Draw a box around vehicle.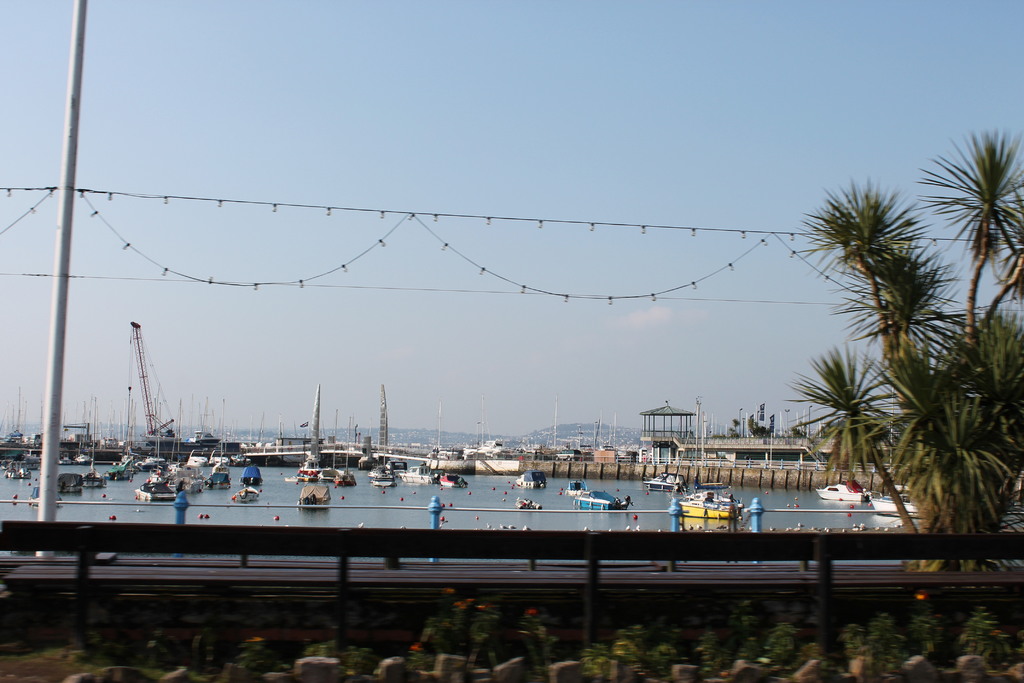
crop(644, 469, 691, 493).
